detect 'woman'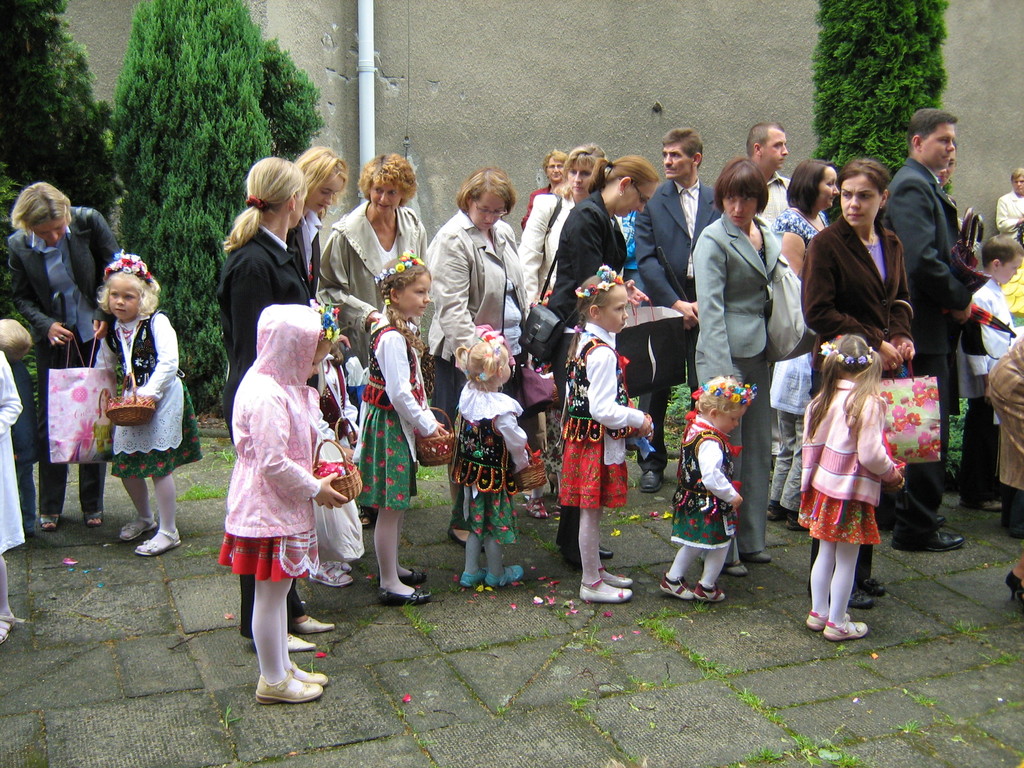
541 154 654 566
